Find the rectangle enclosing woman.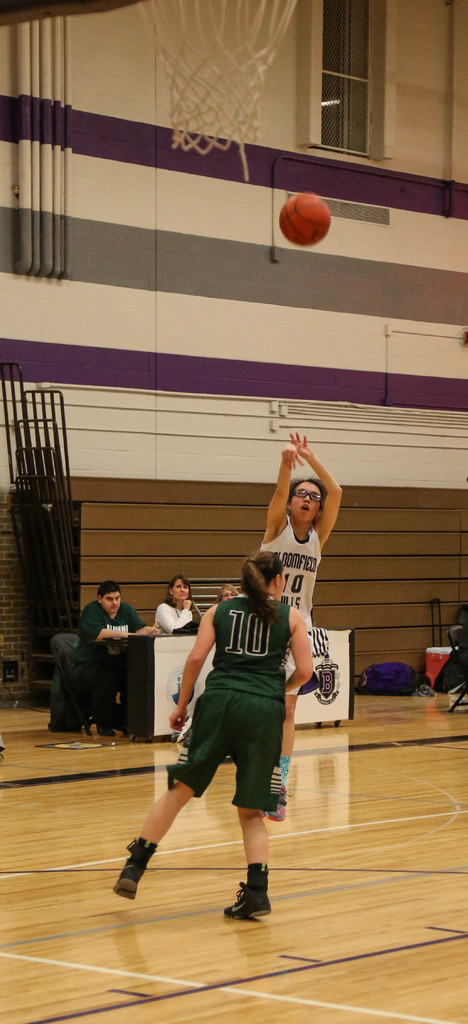
box=[101, 554, 307, 923].
